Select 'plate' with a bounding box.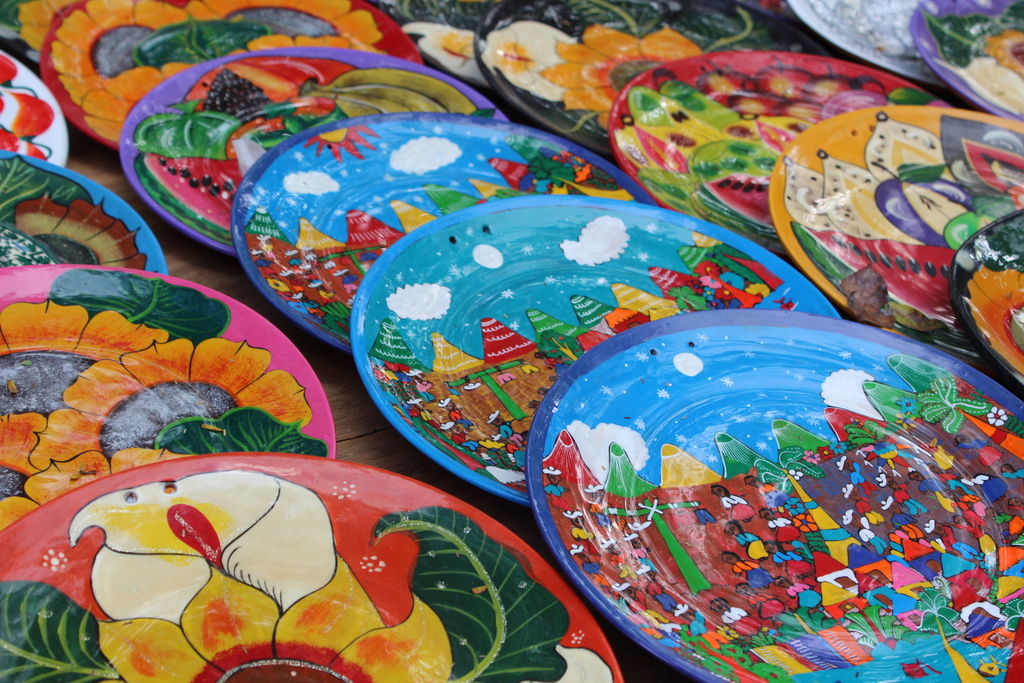
rect(478, 0, 820, 151).
